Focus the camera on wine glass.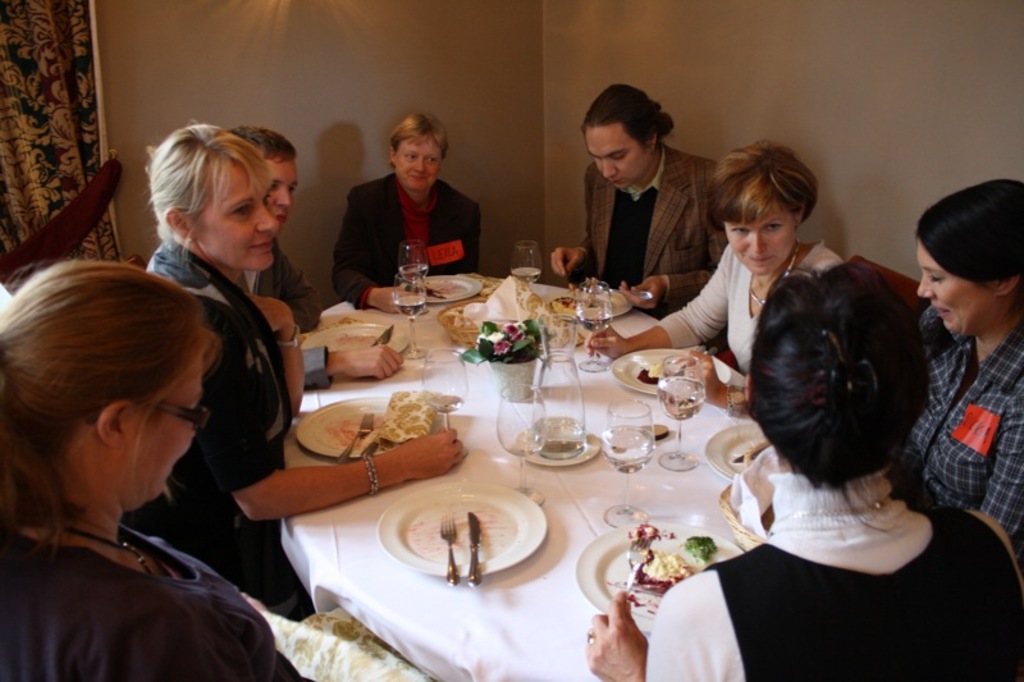
Focus region: (x1=398, y1=239, x2=424, y2=280).
